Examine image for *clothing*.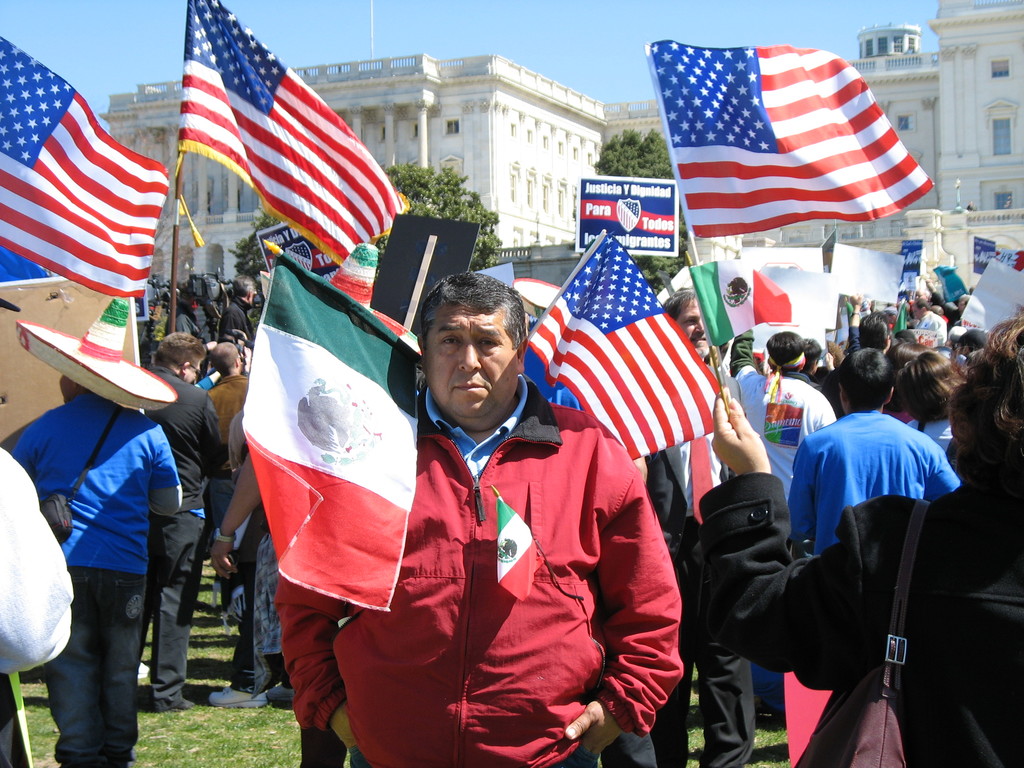
Examination result: [x1=0, y1=454, x2=75, y2=680].
